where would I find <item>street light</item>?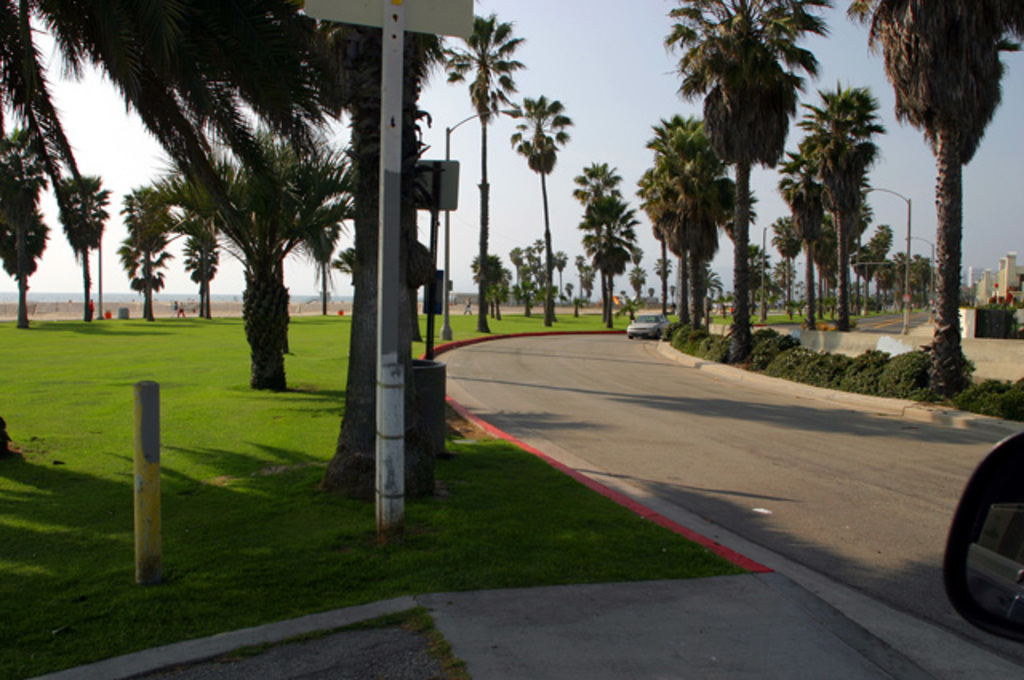
At rect(894, 230, 938, 320).
